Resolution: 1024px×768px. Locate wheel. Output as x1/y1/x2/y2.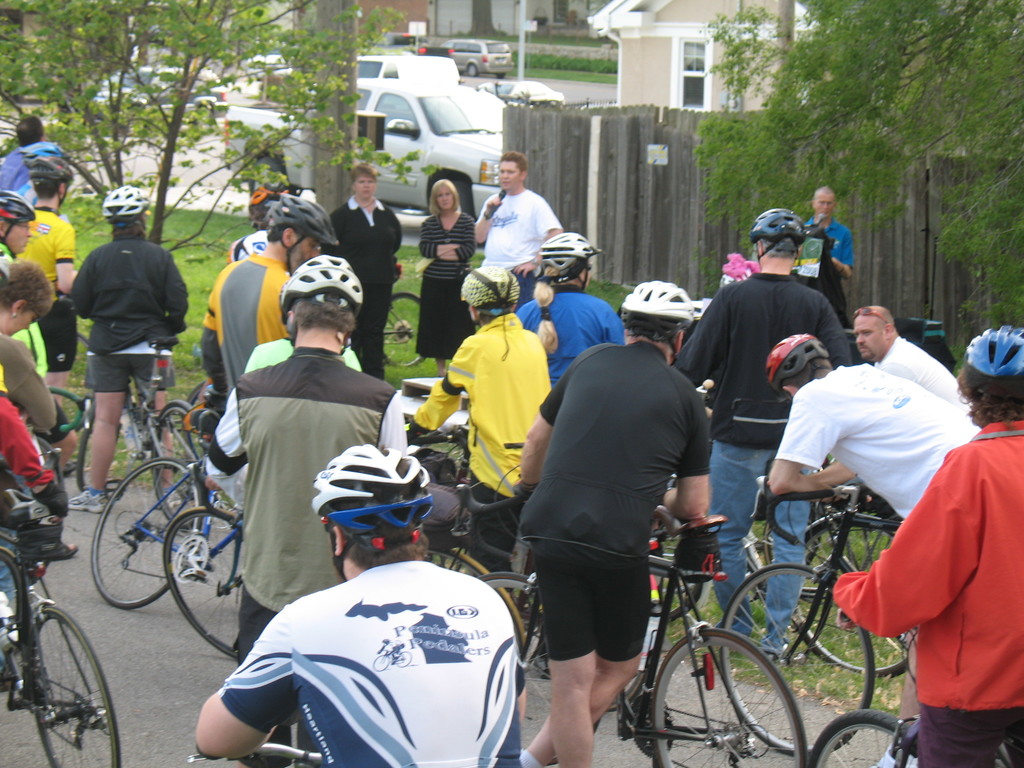
652/518/701/618.
